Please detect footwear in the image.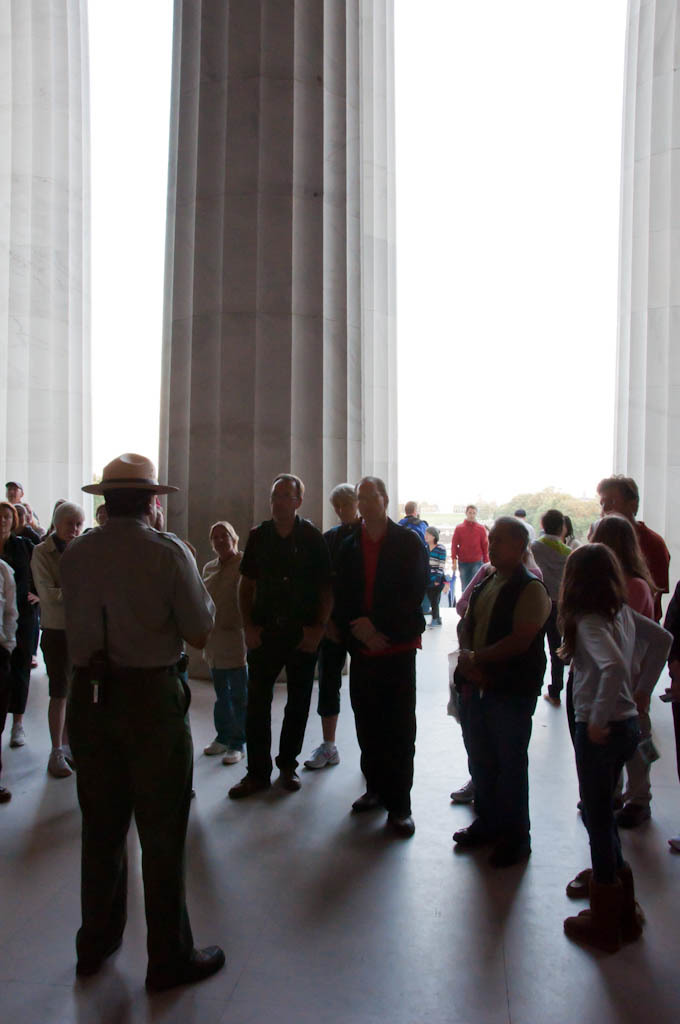
region(387, 808, 416, 837).
